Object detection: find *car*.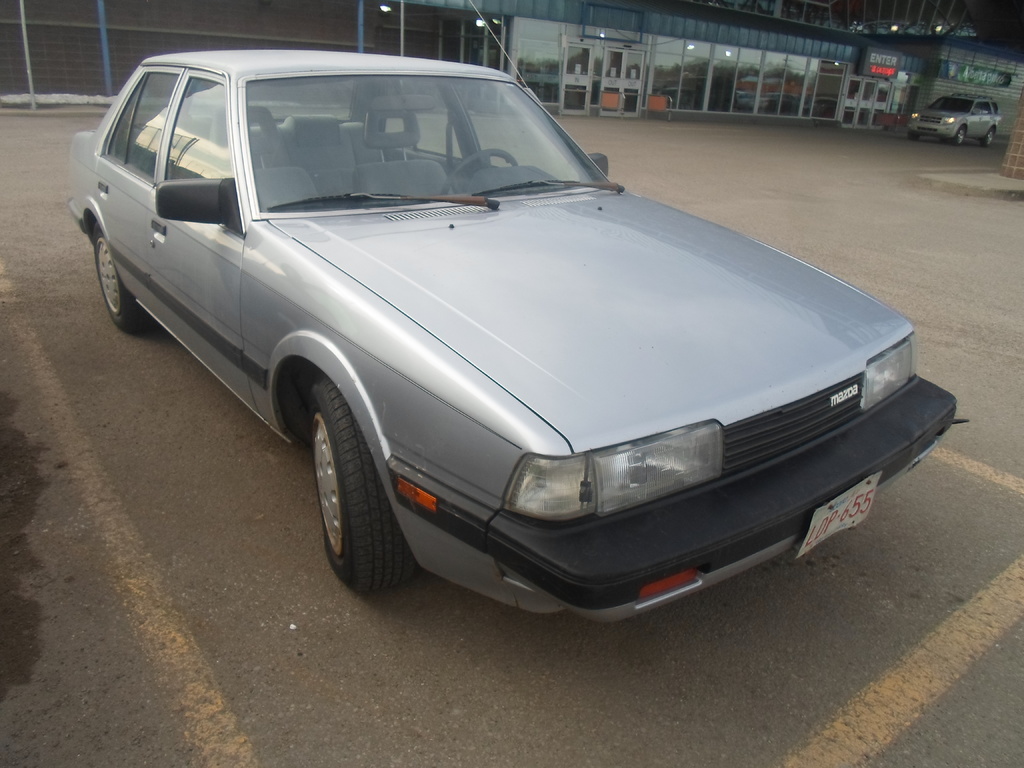
rect(902, 92, 1001, 146).
